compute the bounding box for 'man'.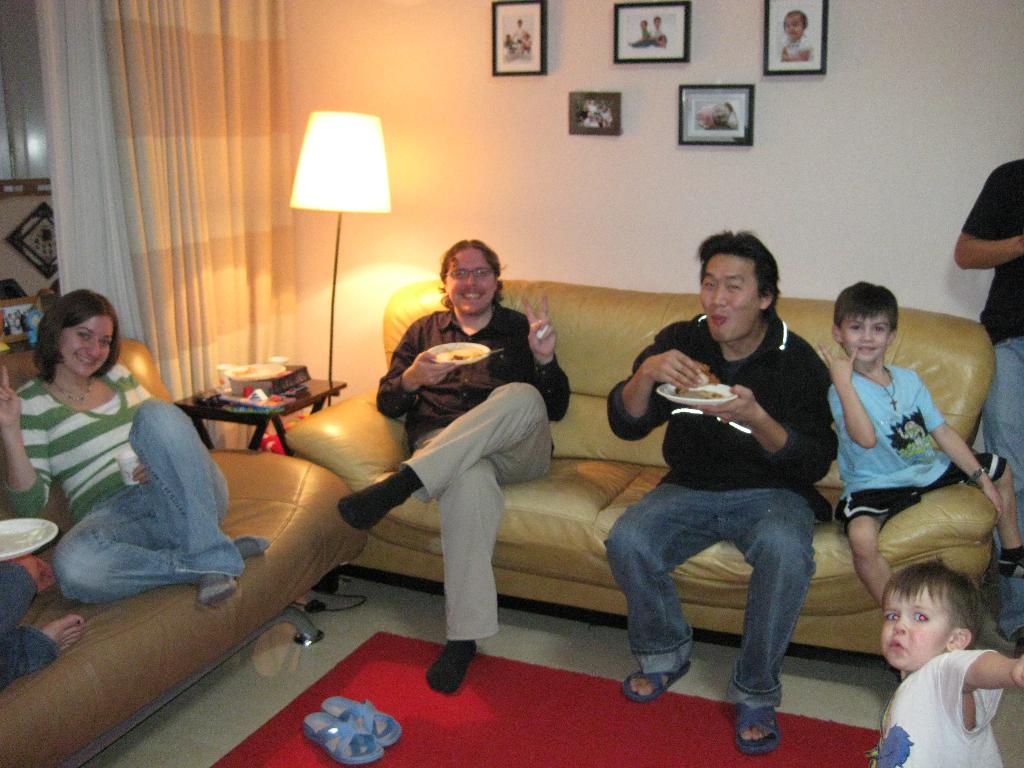
[332, 237, 579, 705].
